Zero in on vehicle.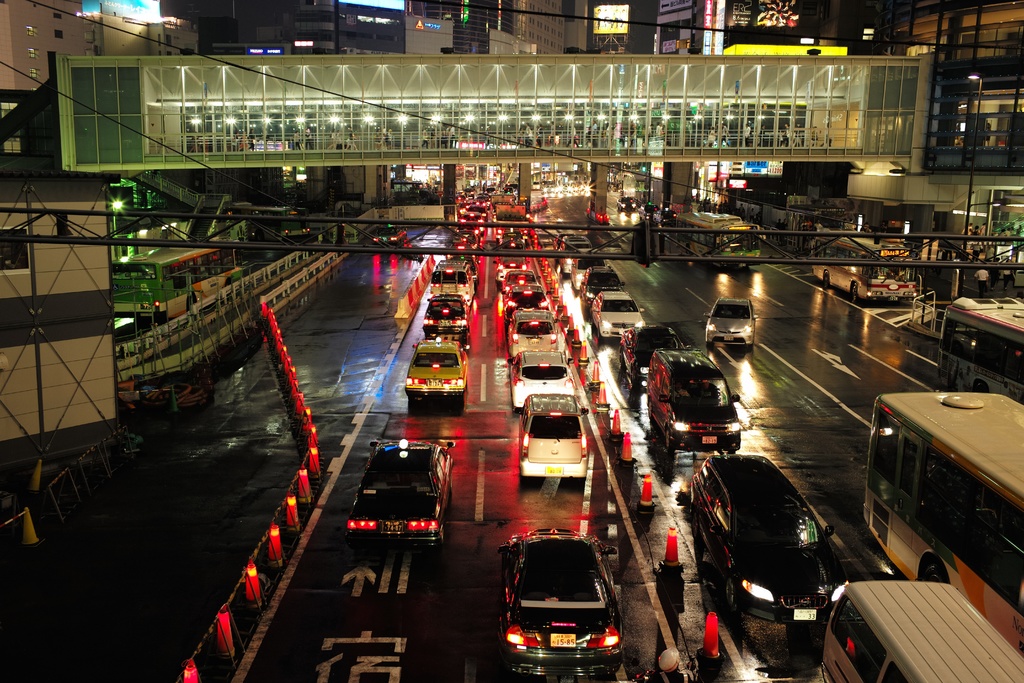
Zeroed in: (x1=342, y1=436, x2=461, y2=545).
